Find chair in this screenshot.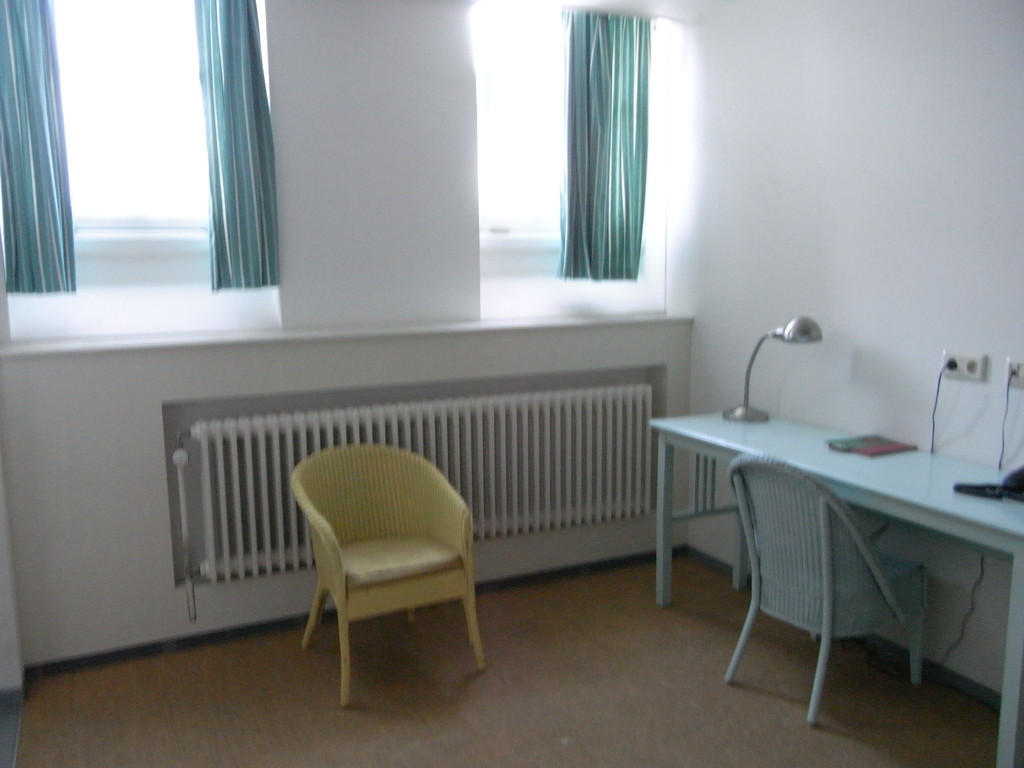
The bounding box for chair is select_region(277, 429, 490, 703).
